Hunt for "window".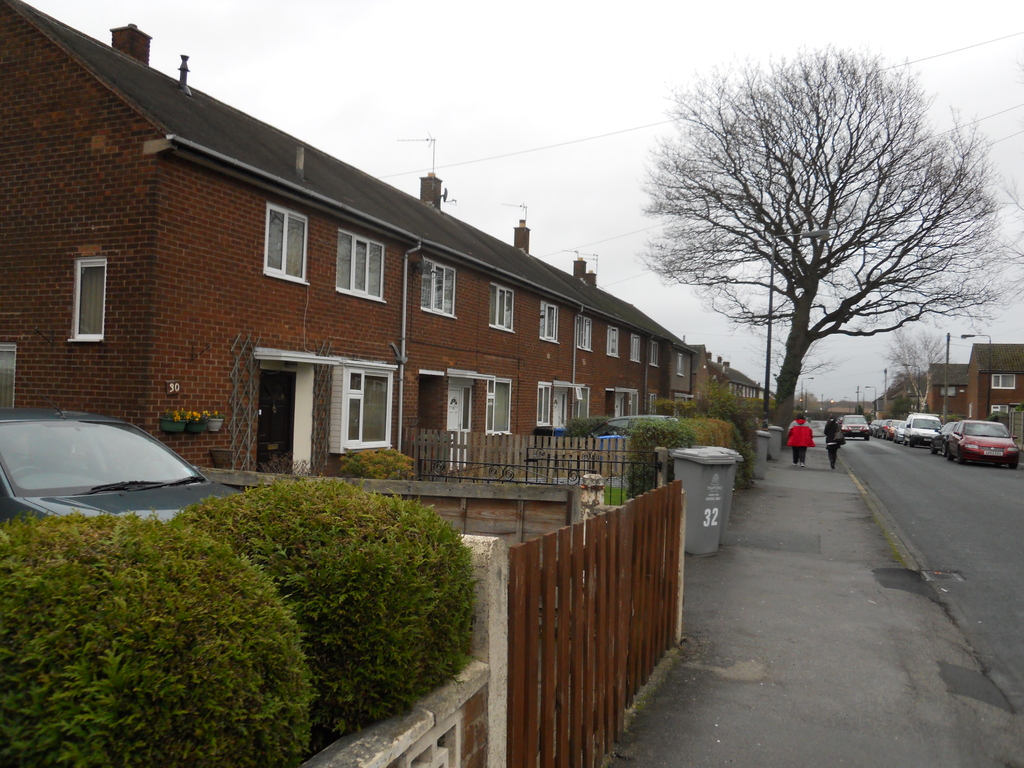
Hunted down at [left=419, top=262, right=451, bottom=308].
